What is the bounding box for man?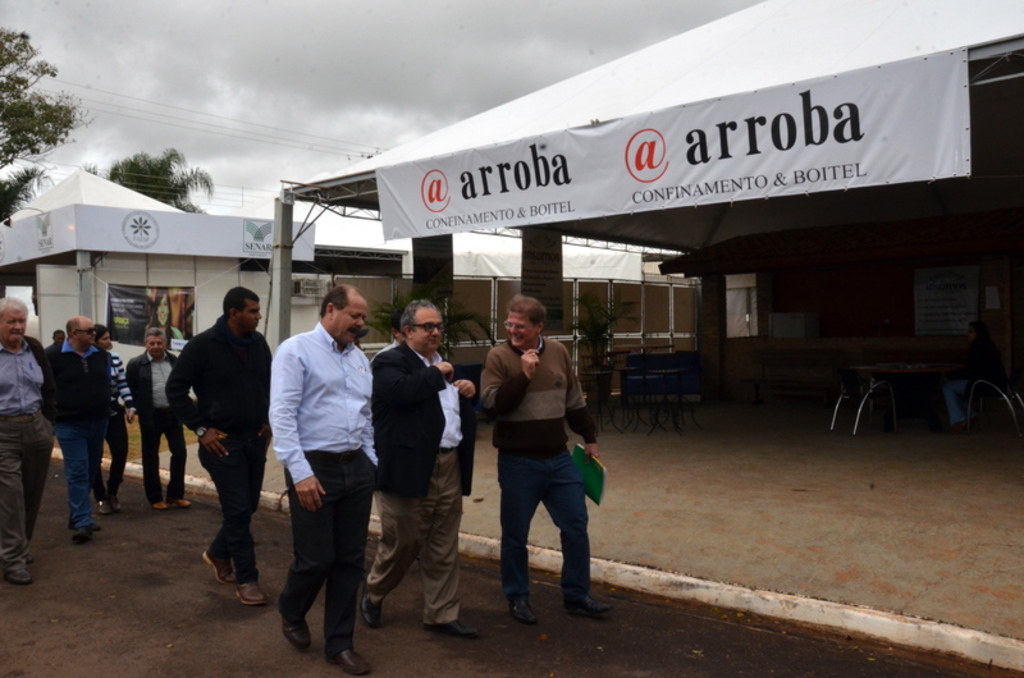
{"left": 160, "top": 287, "right": 276, "bottom": 609}.
